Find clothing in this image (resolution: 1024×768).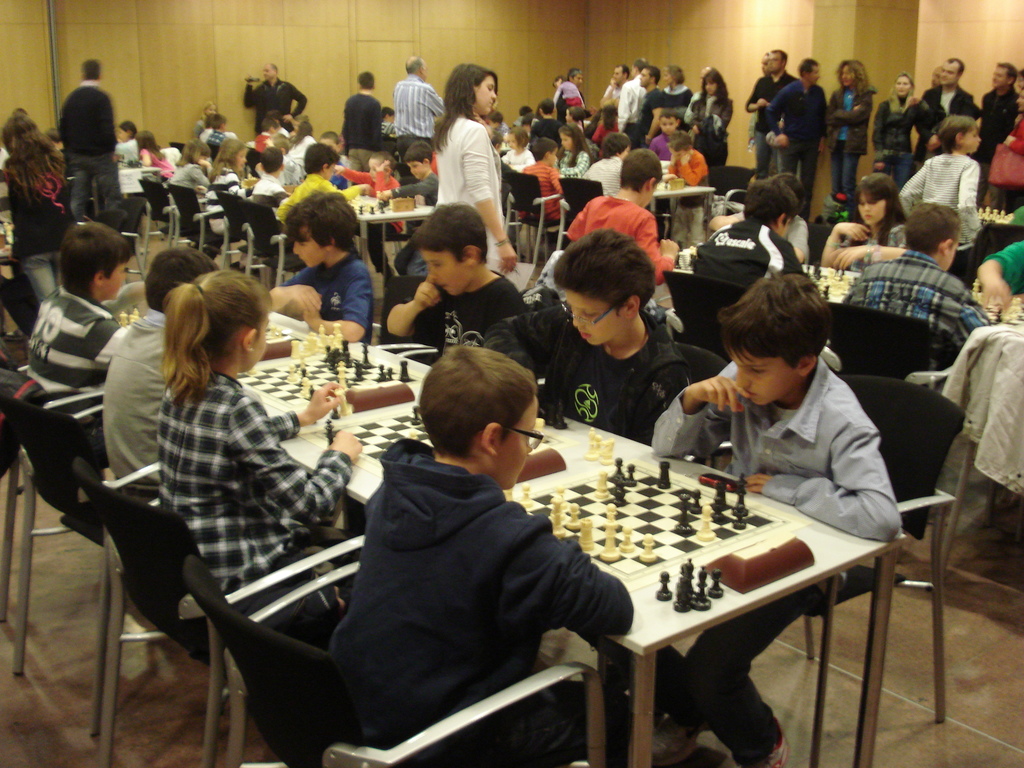
(left=768, top=81, right=820, bottom=203).
